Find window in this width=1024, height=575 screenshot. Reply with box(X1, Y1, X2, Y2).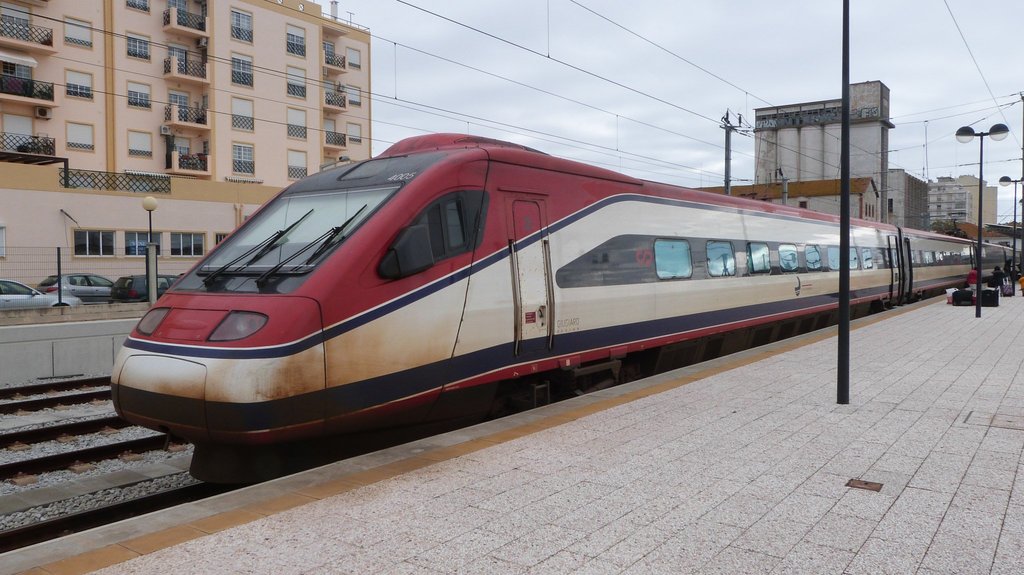
box(799, 200, 806, 209).
